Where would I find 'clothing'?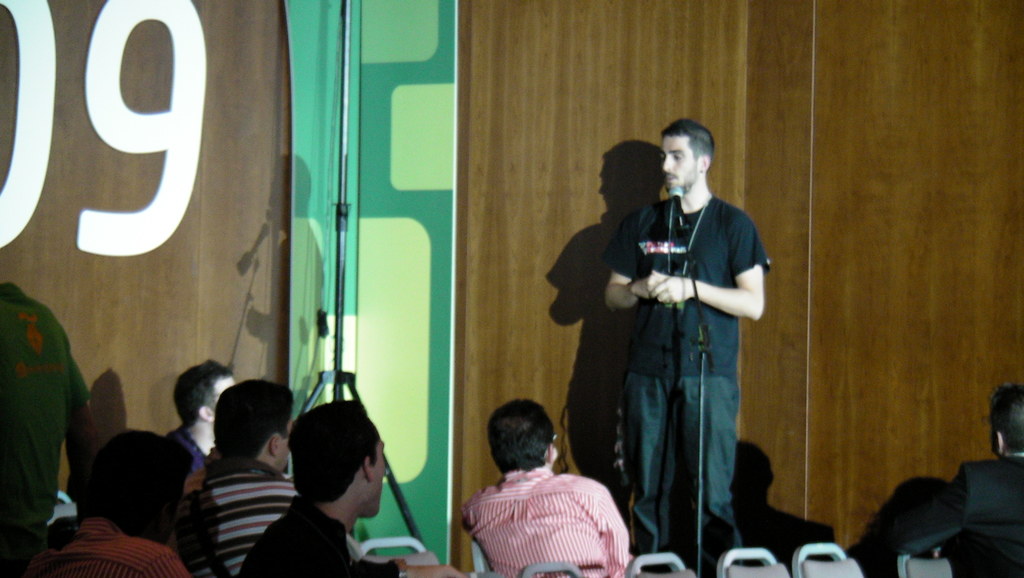
At <region>609, 185, 772, 553</region>.
